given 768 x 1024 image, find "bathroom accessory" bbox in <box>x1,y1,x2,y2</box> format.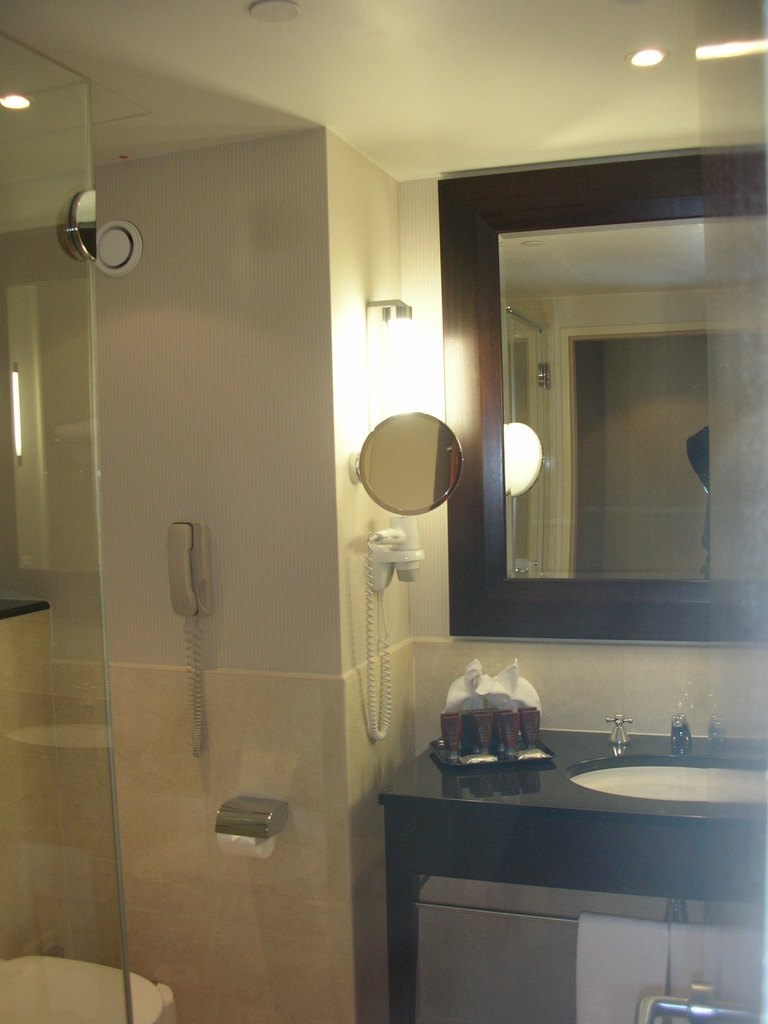
<box>671,713,692,753</box>.
